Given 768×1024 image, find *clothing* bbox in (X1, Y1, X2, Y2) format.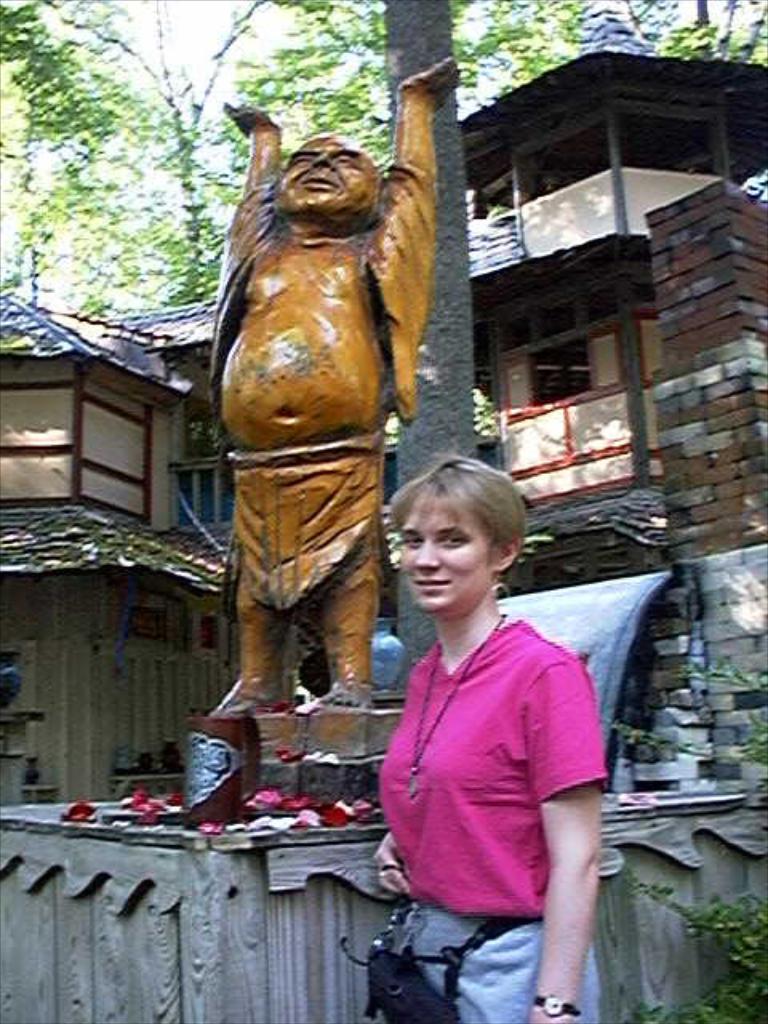
(374, 621, 608, 915).
